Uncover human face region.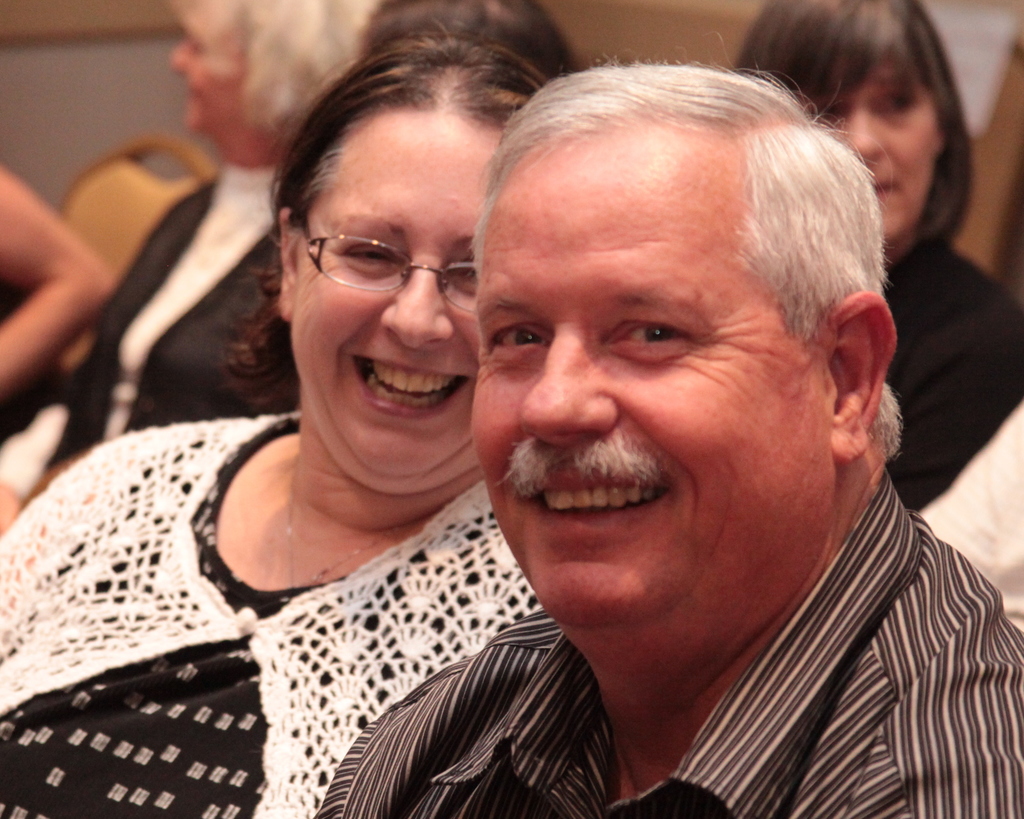
Uncovered: {"left": 803, "top": 54, "right": 931, "bottom": 243}.
